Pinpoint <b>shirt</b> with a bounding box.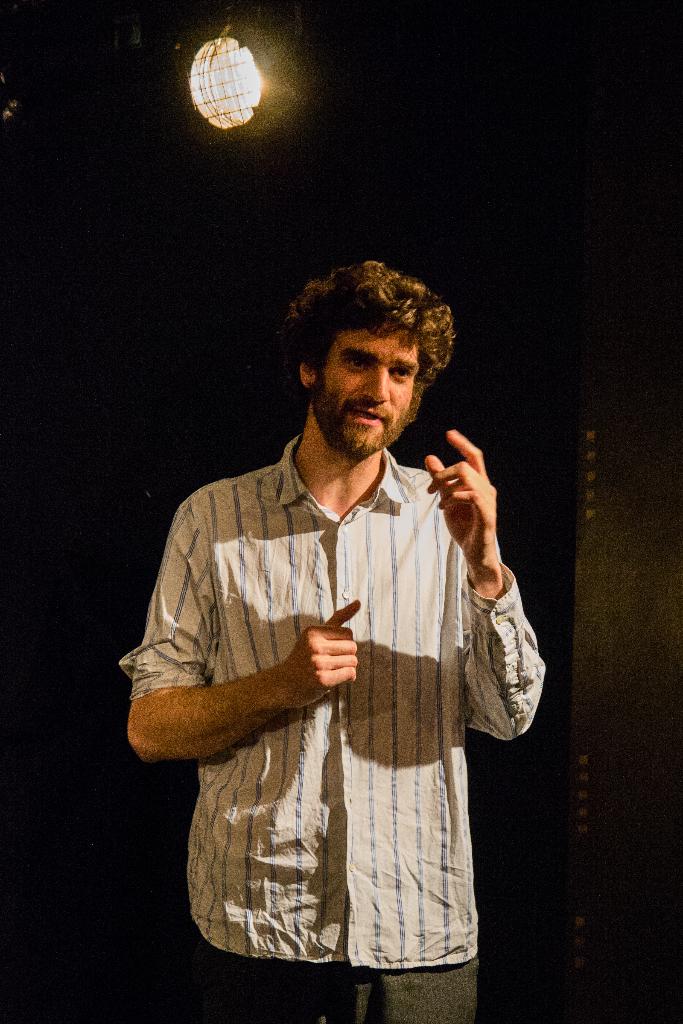
{"left": 117, "top": 433, "right": 545, "bottom": 970}.
